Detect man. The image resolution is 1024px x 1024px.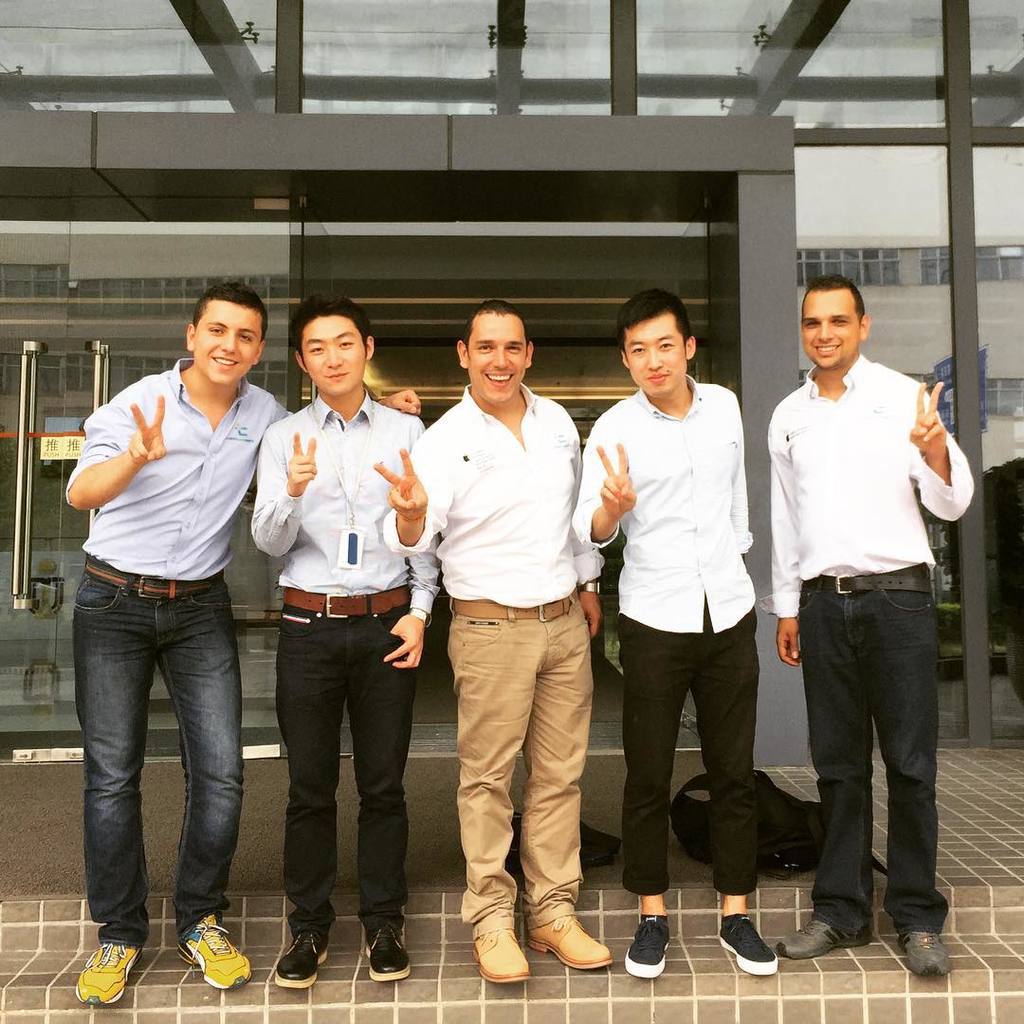
[244,296,426,985].
